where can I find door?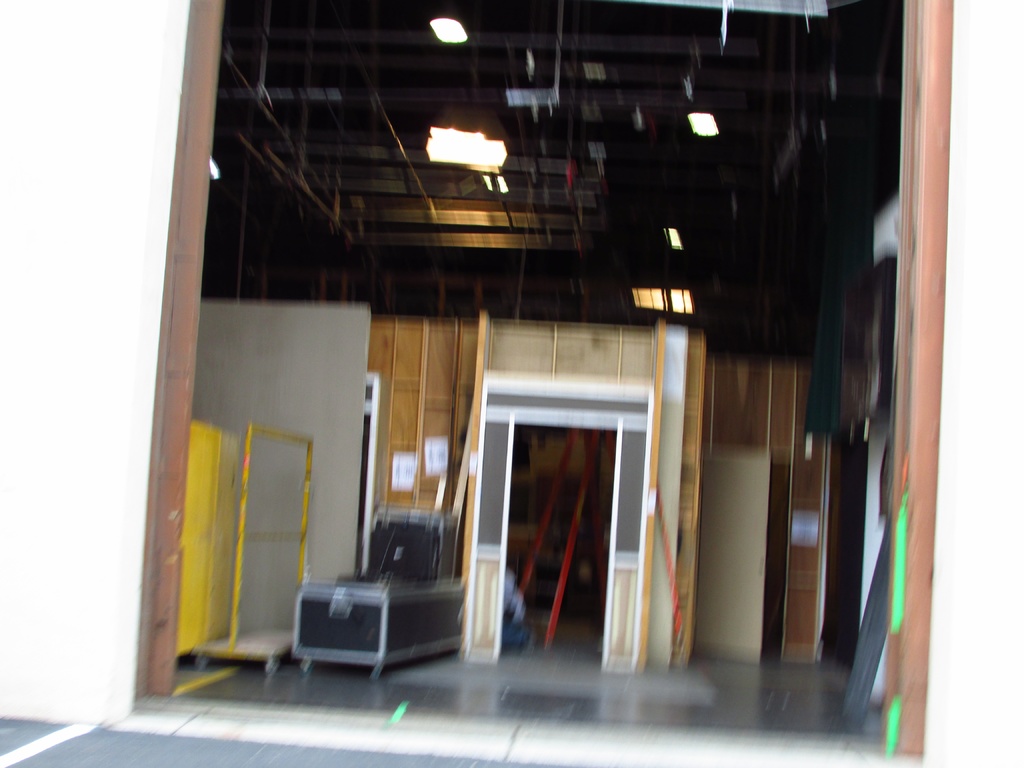
You can find it at 605 422 643 678.
